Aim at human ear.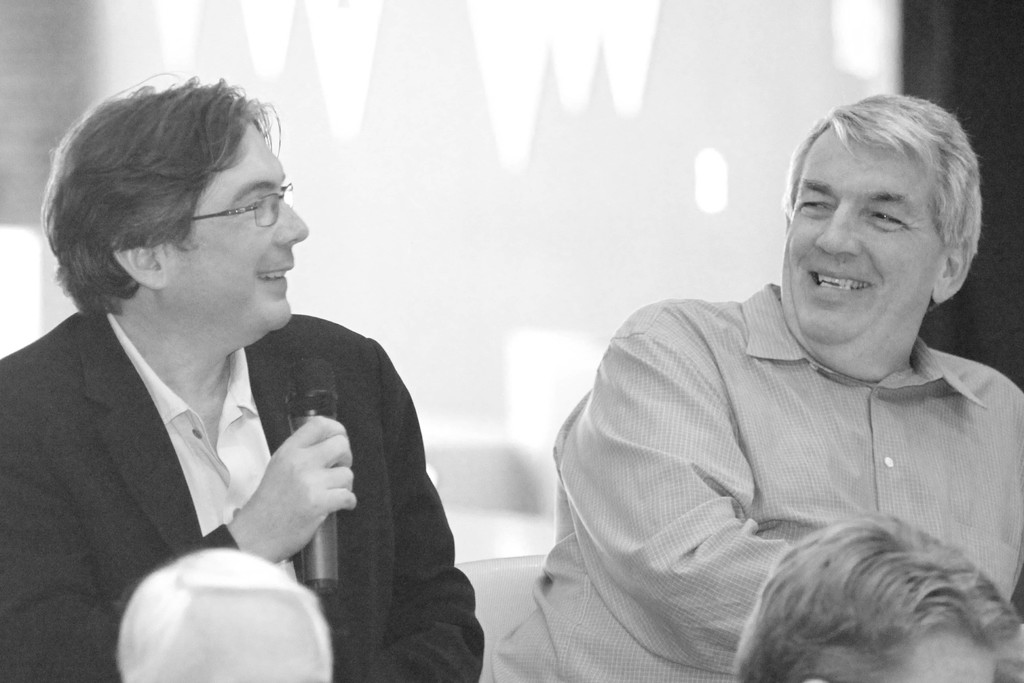
Aimed at pyautogui.locateOnScreen(111, 236, 164, 290).
